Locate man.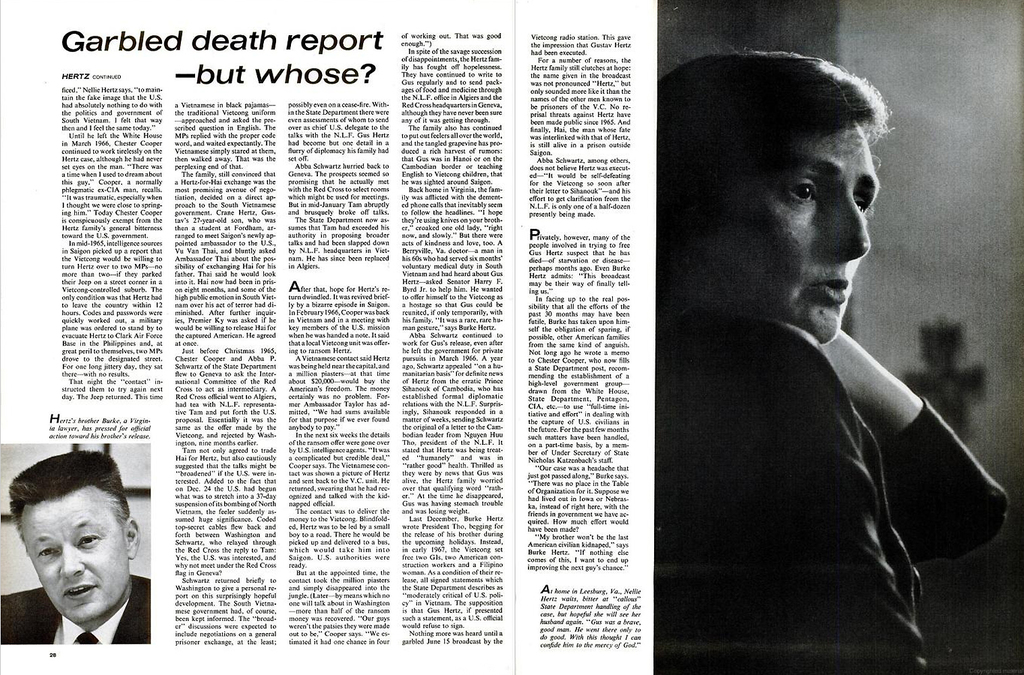
Bounding box: x1=0, y1=450, x2=151, y2=643.
